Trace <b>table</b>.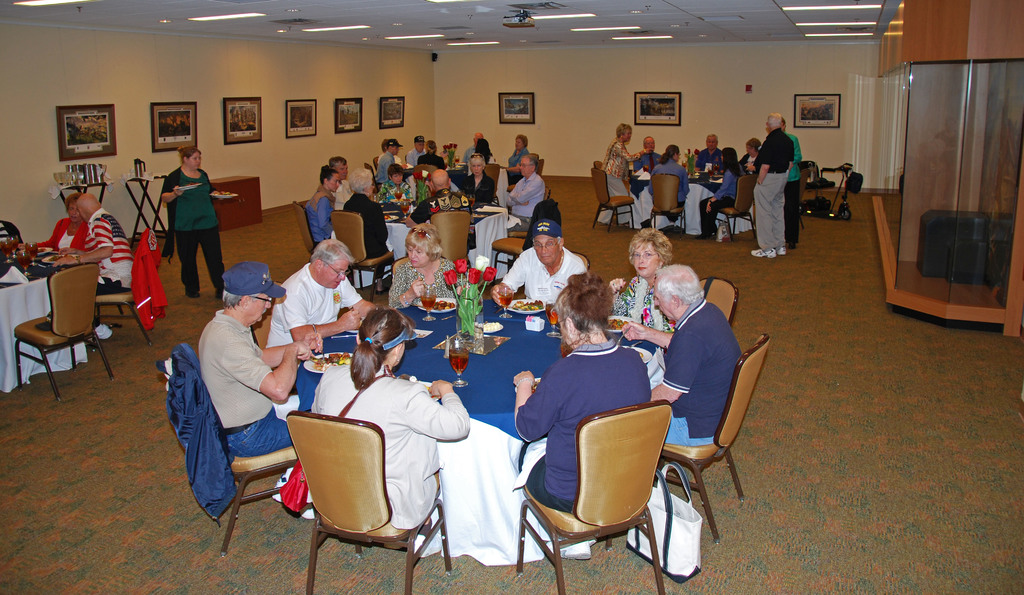
Traced to x1=356 y1=199 x2=516 y2=292.
